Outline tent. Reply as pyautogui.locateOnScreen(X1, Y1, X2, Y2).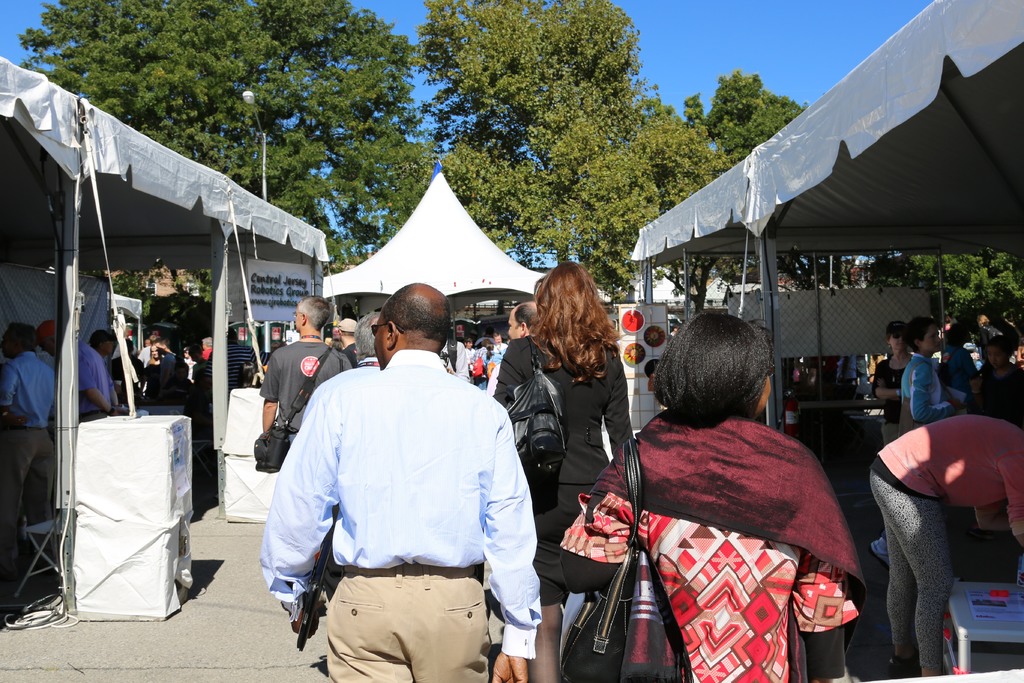
pyautogui.locateOnScreen(0, 148, 561, 502).
